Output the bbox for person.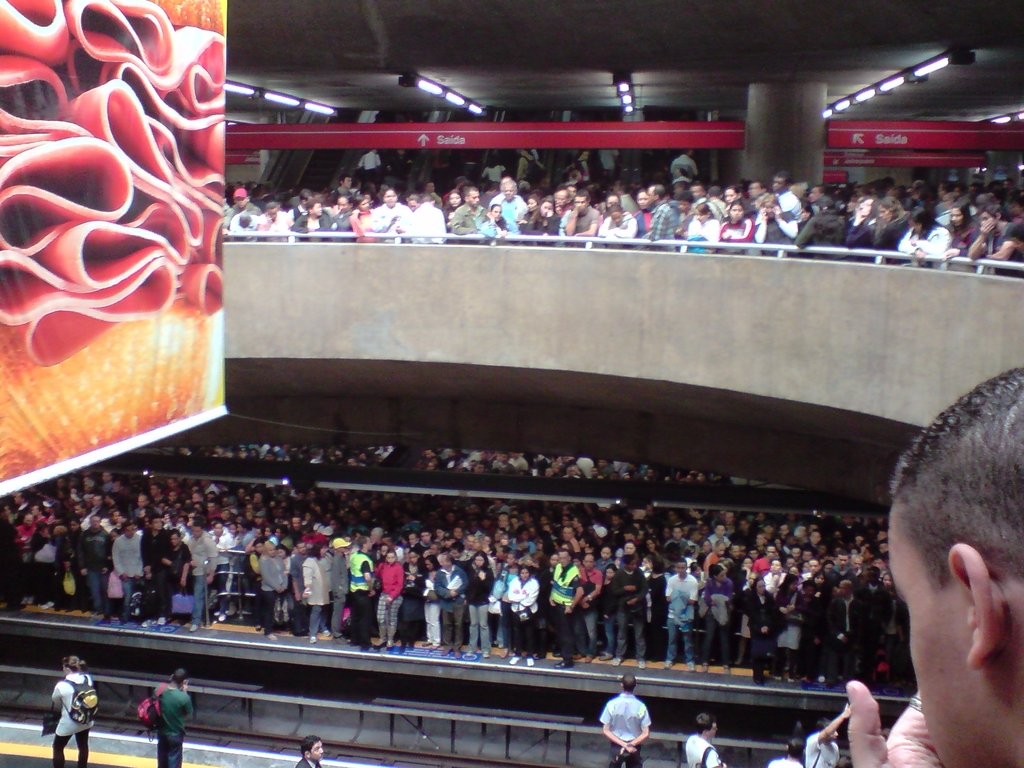
{"left": 547, "top": 547, "right": 584, "bottom": 669}.
